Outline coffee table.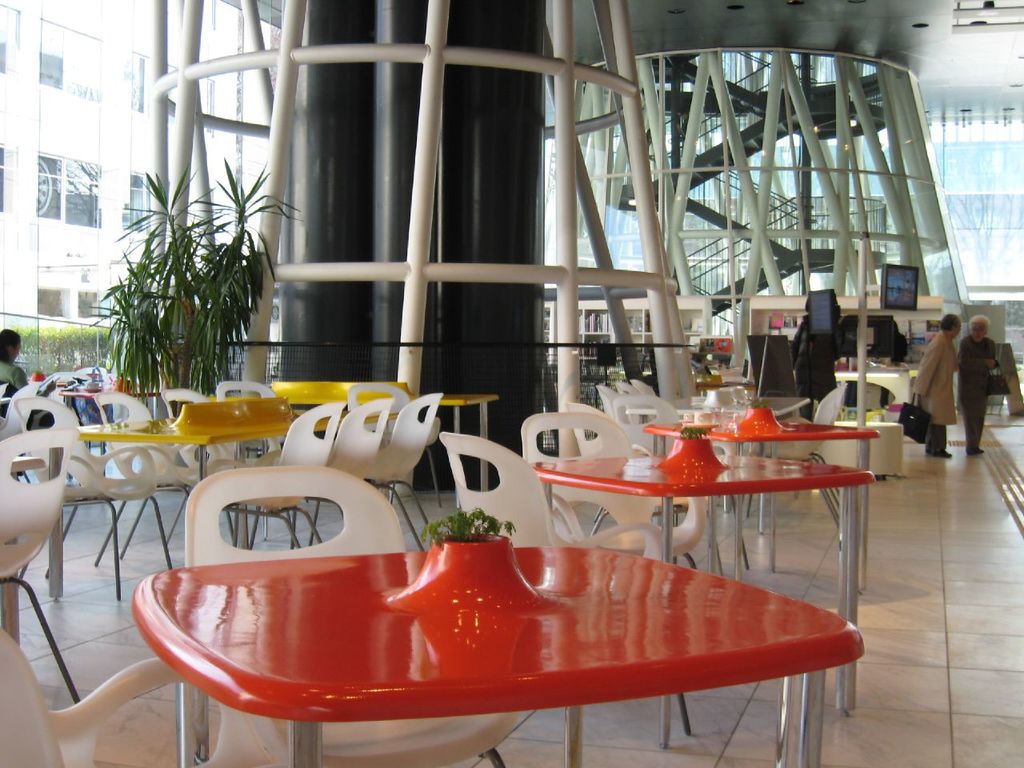
Outline: 77 415 337 538.
